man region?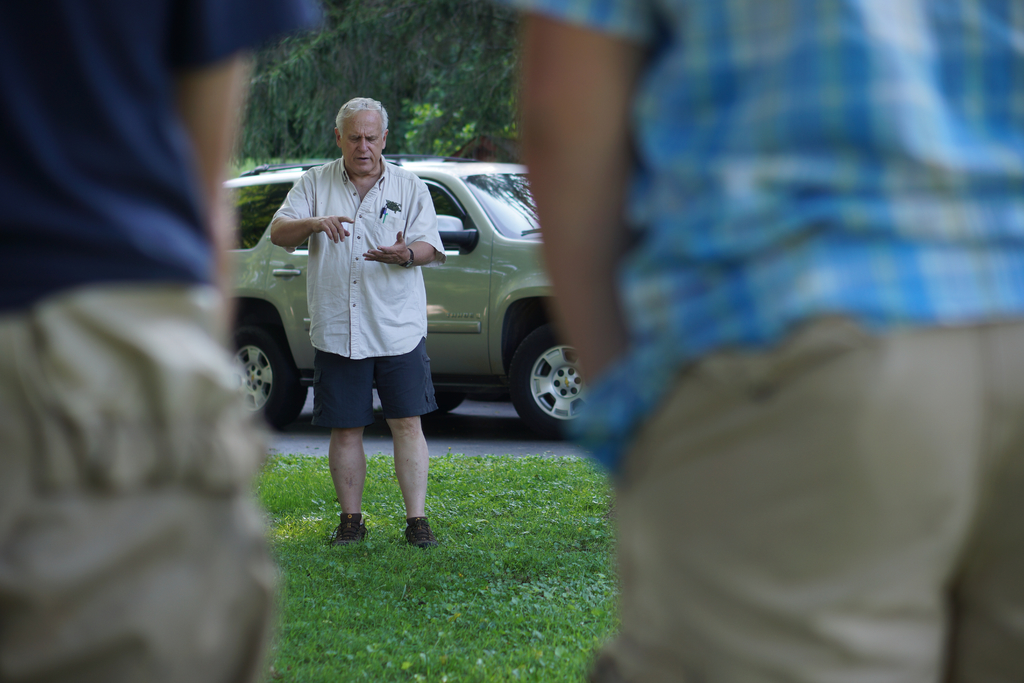
l=265, t=99, r=474, b=529
